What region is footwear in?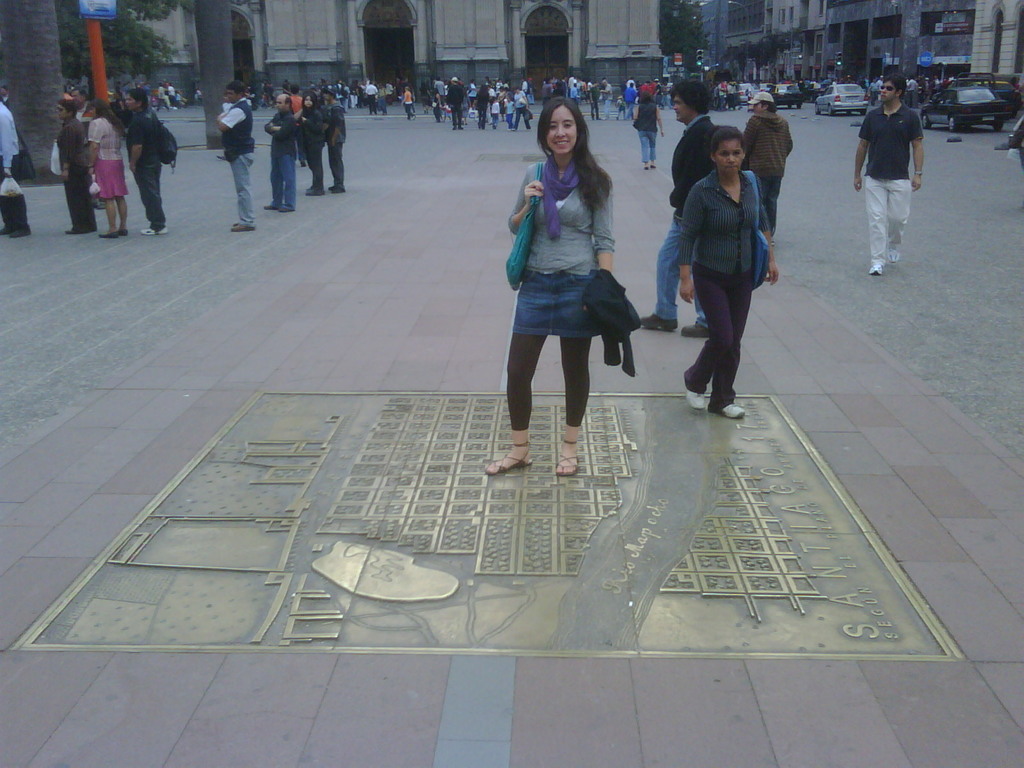
bbox=(233, 221, 257, 233).
